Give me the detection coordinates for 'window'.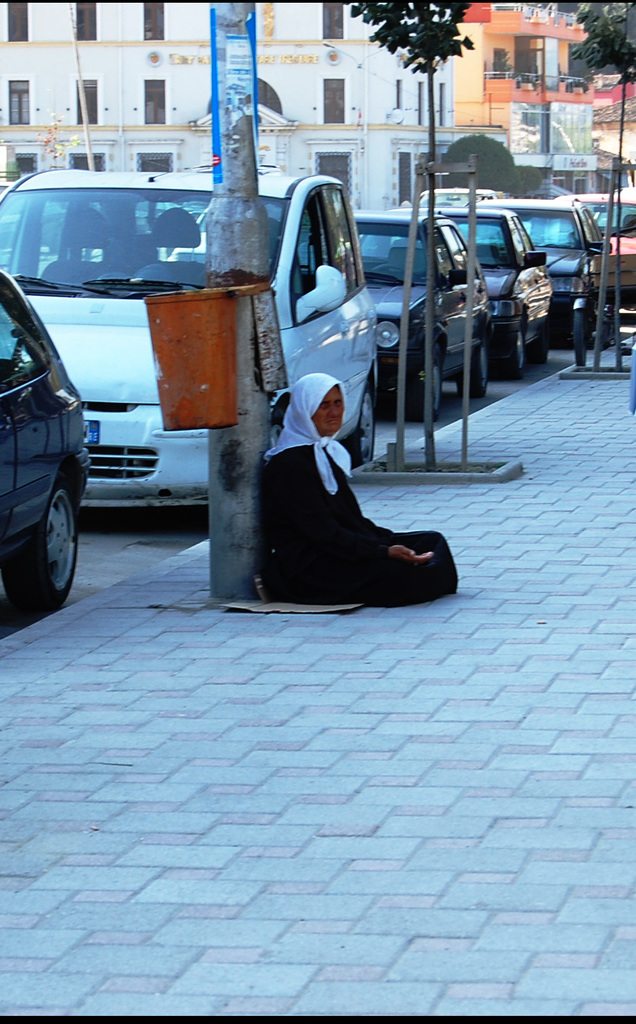
region(322, 77, 343, 126).
